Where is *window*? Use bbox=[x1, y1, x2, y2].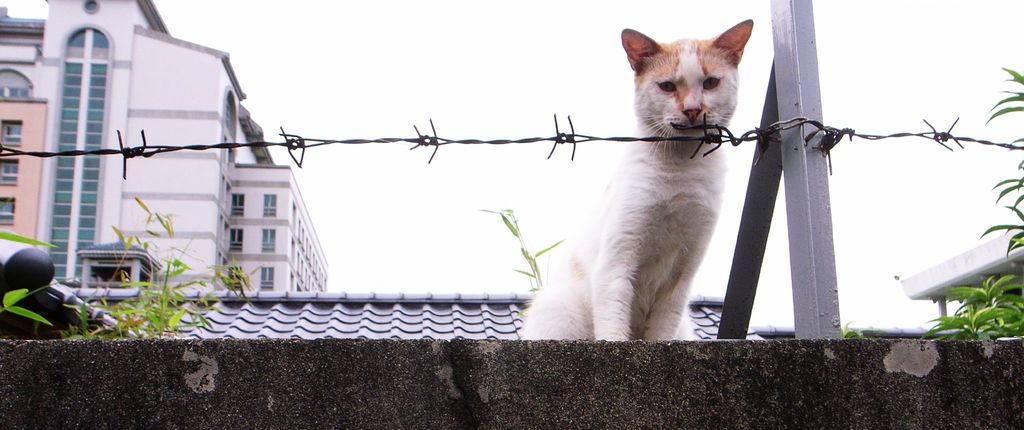
bbox=[4, 120, 21, 151].
